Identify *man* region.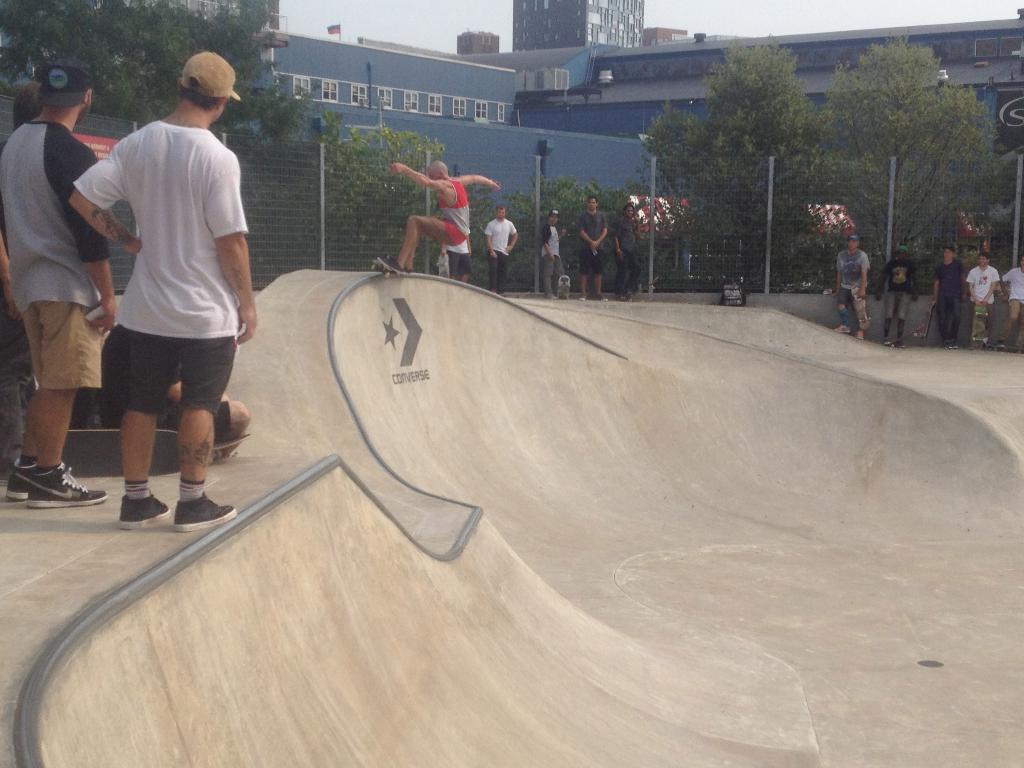
Region: (x1=835, y1=233, x2=868, y2=343).
